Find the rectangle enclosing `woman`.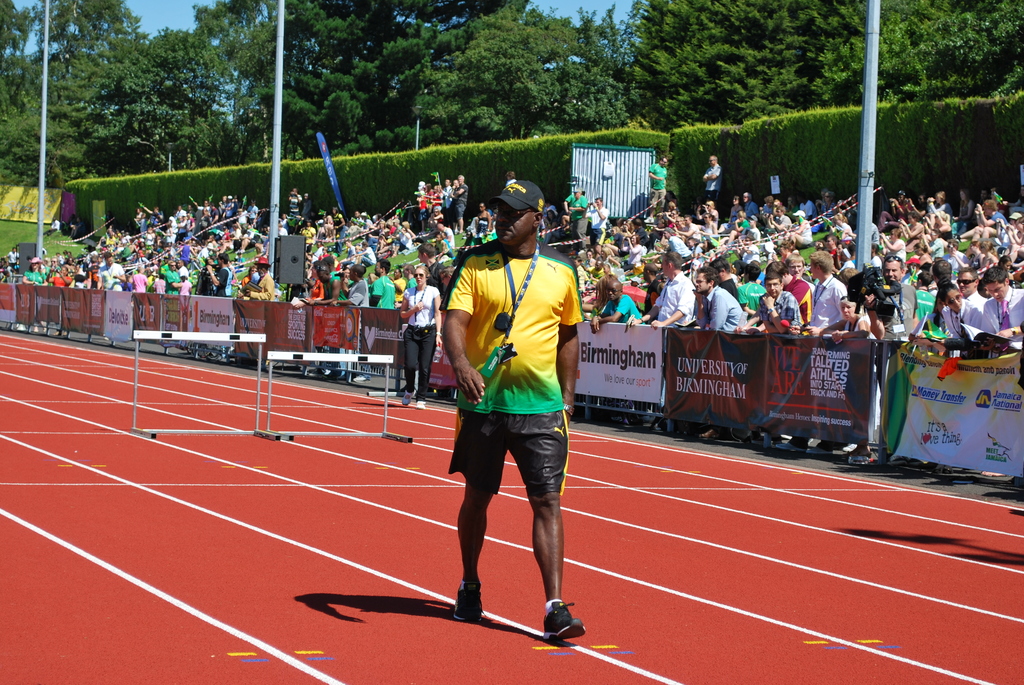
909 196 927 217.
